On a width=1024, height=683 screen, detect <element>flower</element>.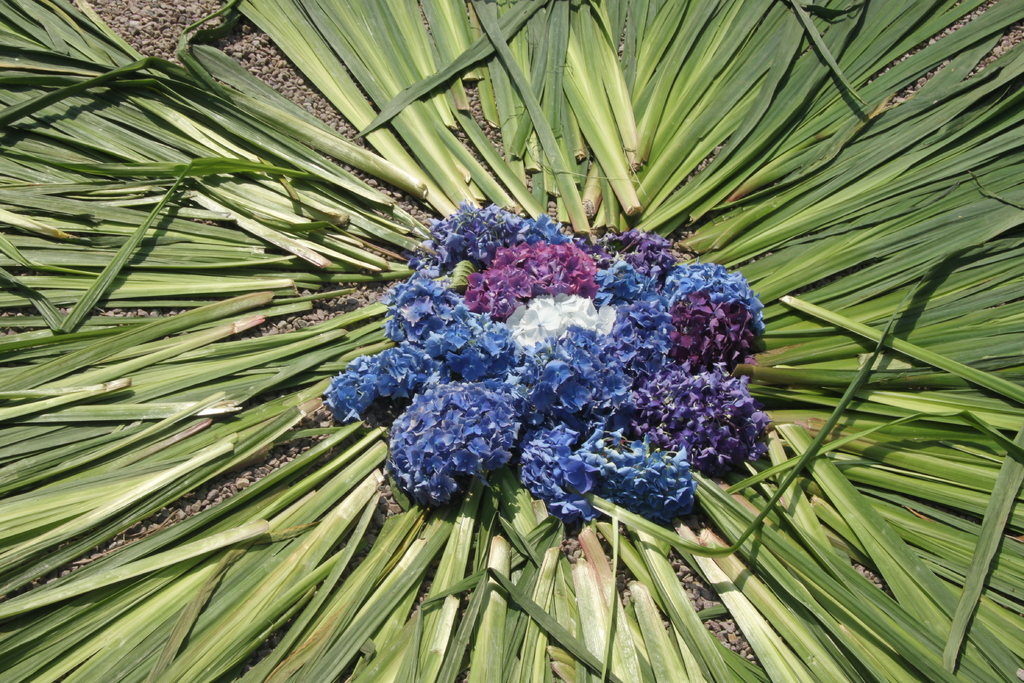
bbox(549, 488, 600, 531).
